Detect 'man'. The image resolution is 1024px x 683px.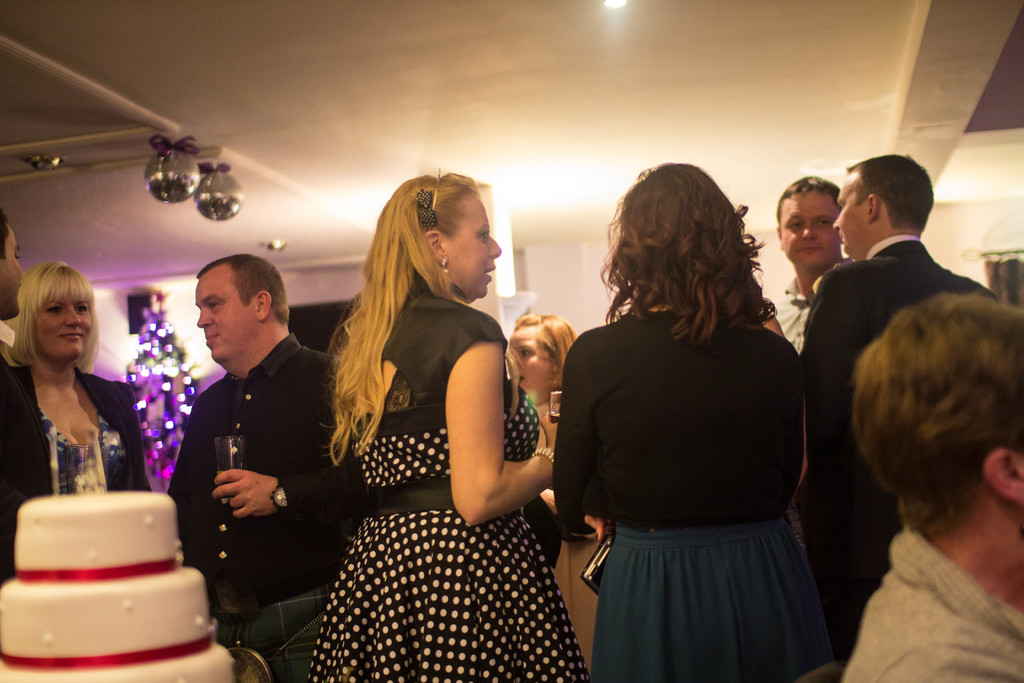
Rect(772, 173, 849, 346).
